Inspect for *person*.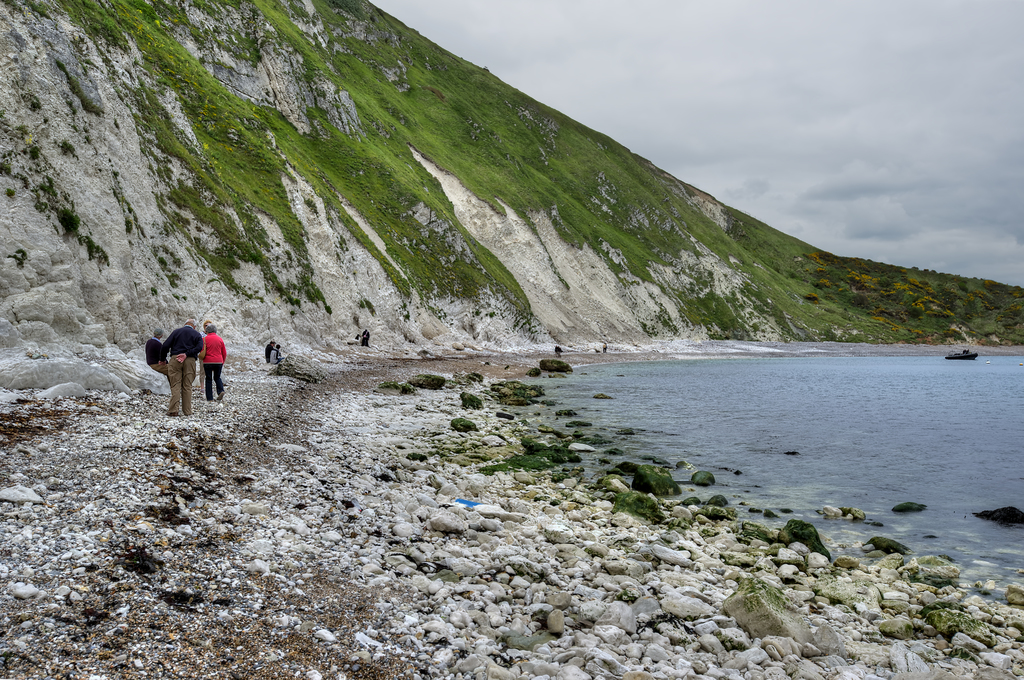
Inspection: x1=199, y1=321, x2=236, y2=401.
